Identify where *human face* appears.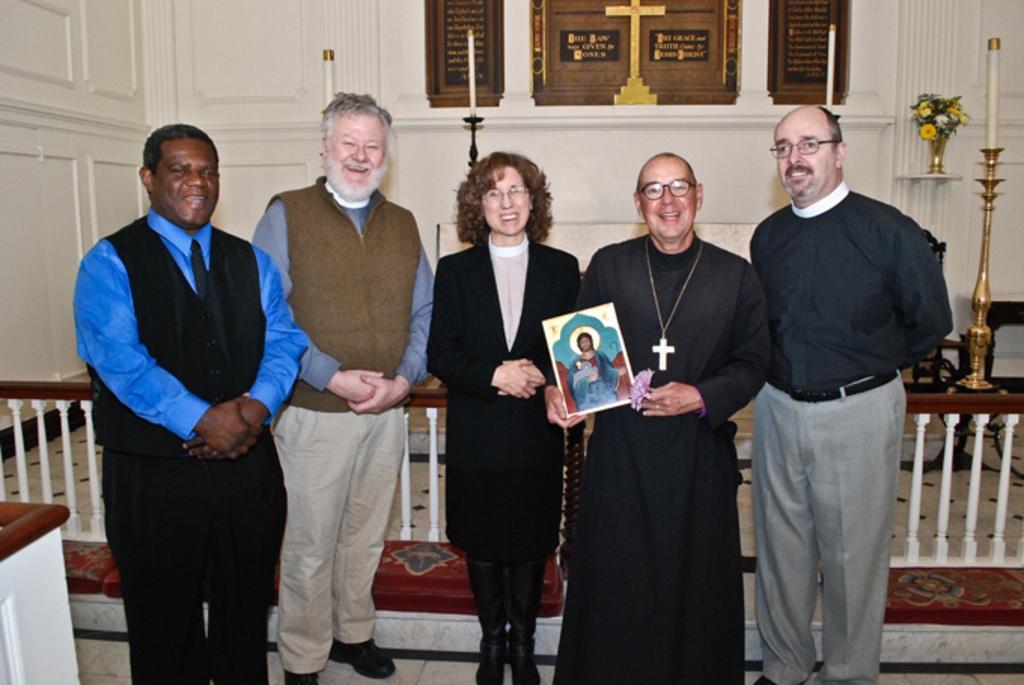
Appears at [left=640, top=164, right=696, bottom=244].
